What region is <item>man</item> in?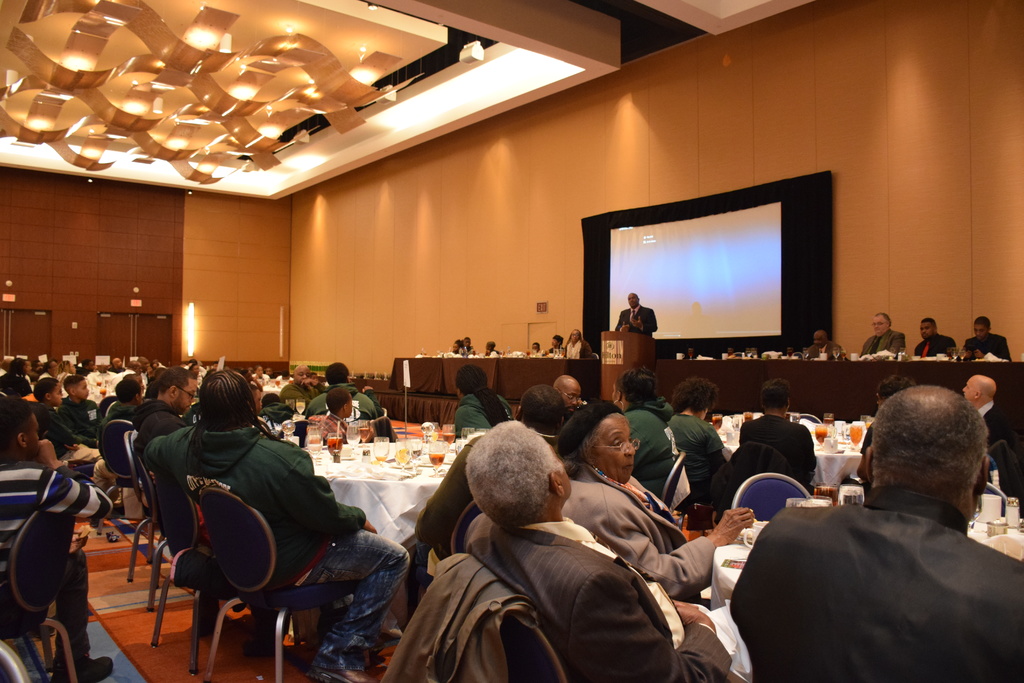
<bbox>61, 372, 106, 450</bbox>.
